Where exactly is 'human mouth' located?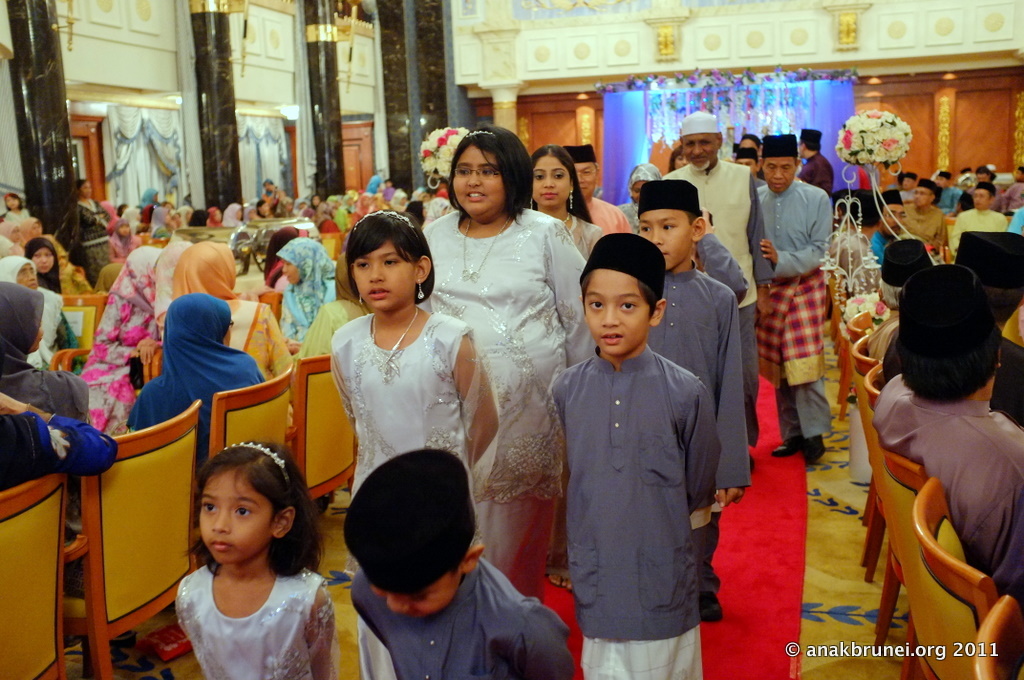
Its bounding box is (537,192,555,202).
